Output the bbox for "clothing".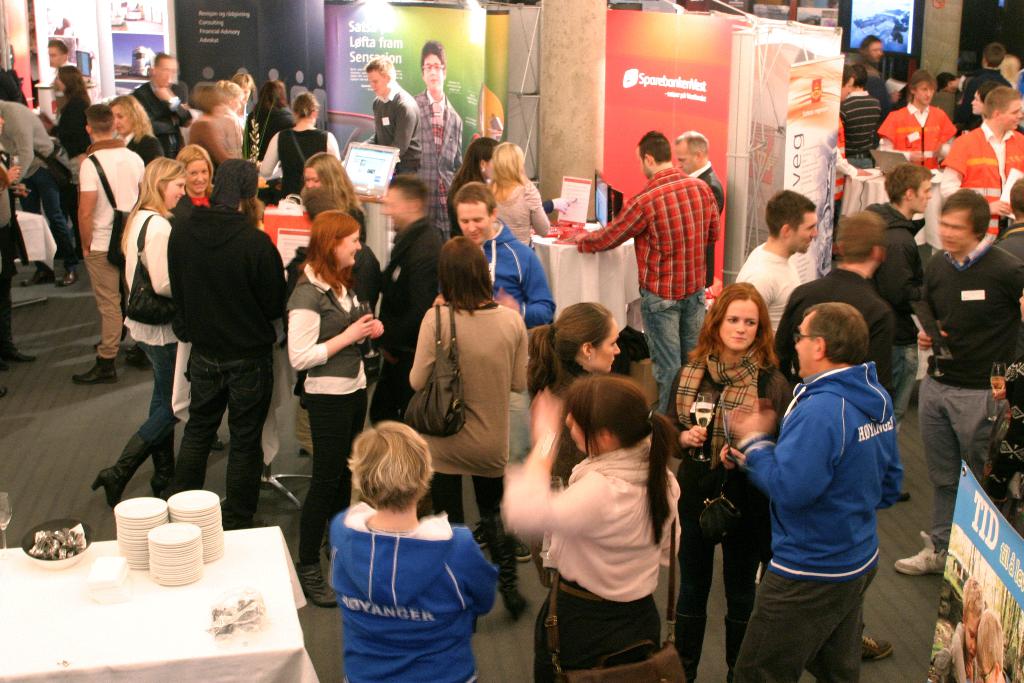
<box>199,117,257,154</box>.
